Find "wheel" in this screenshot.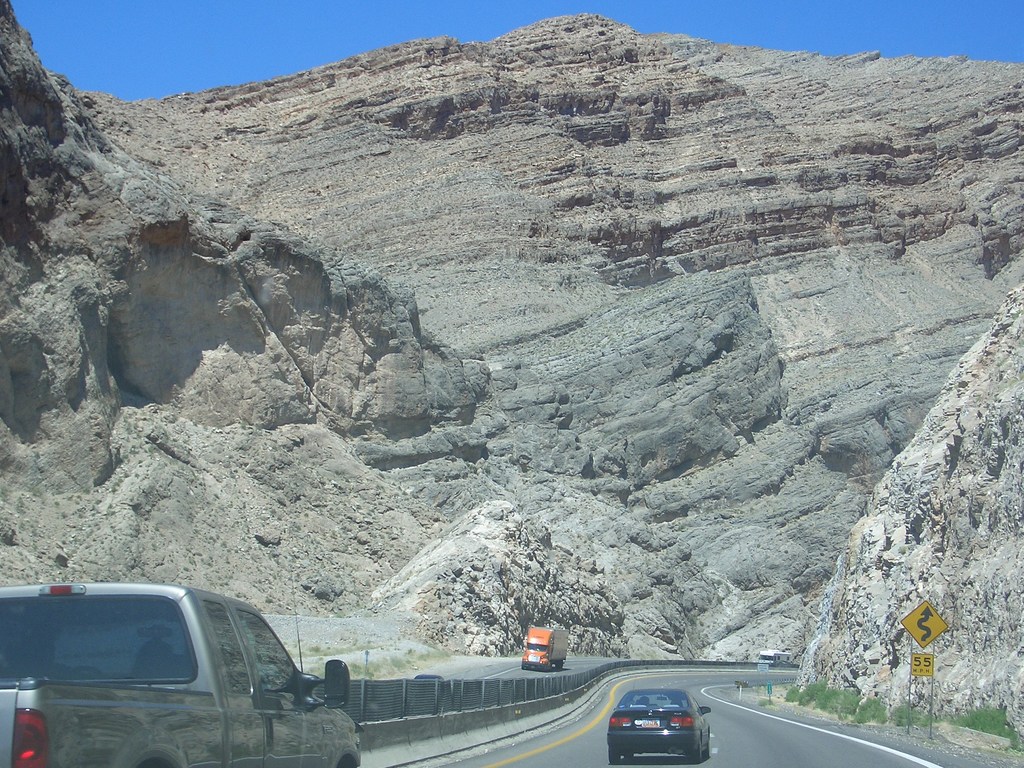
The bounding box for "wheel" is locate(69, 666, 100, 675).
